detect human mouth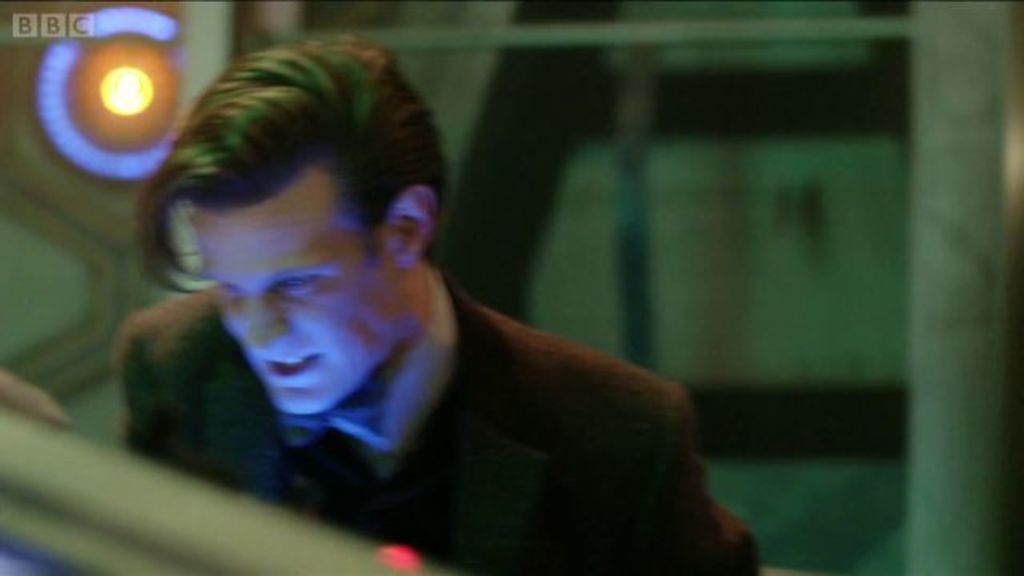
BBox(264, 352, 314, 374)
